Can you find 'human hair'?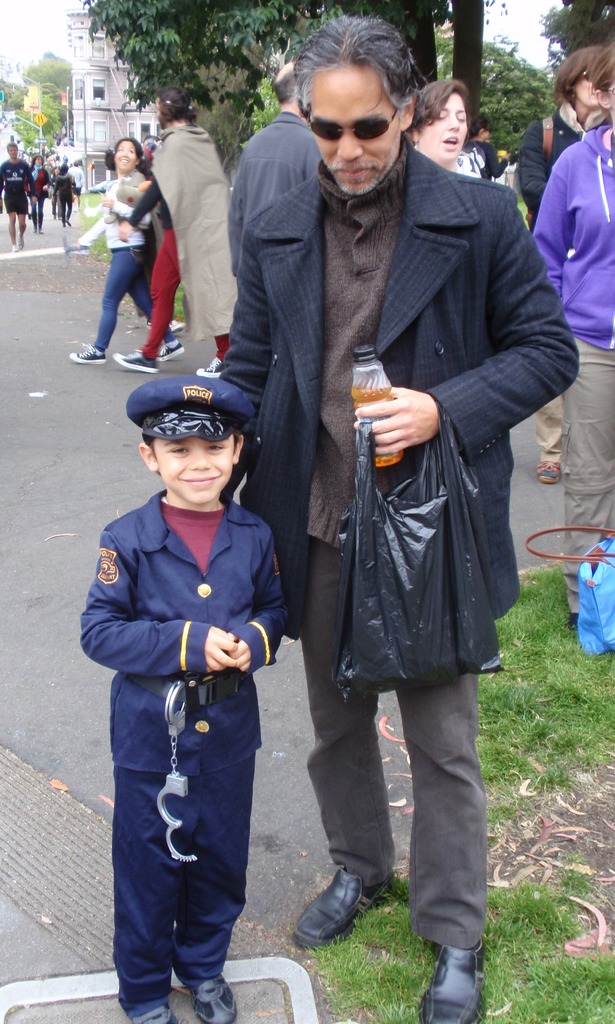
Yes, bounding box: crop(158, 86, 202, 132).
